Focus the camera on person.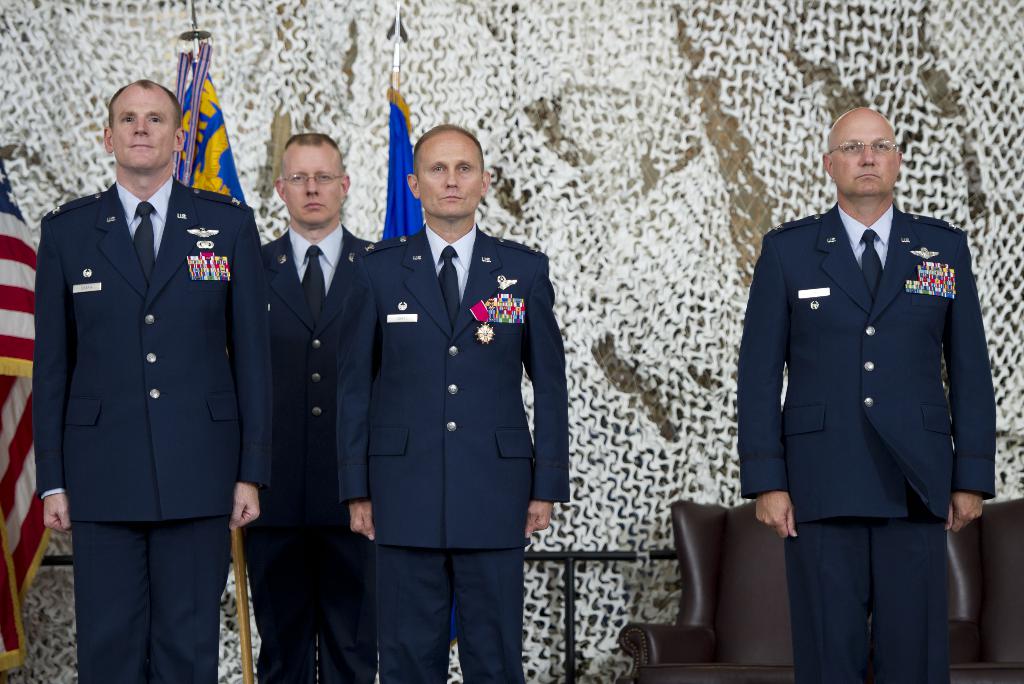
Focus region: (x1=337, y1=126, x2=575, y2=683).
